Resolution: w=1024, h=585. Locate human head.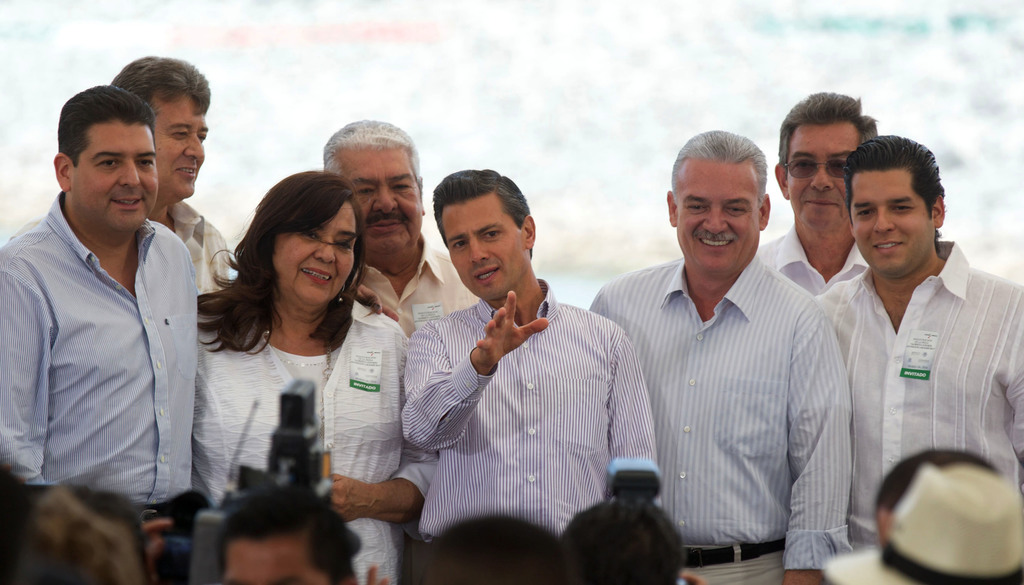
[left=414, top=512, right=565, bottom=584].
